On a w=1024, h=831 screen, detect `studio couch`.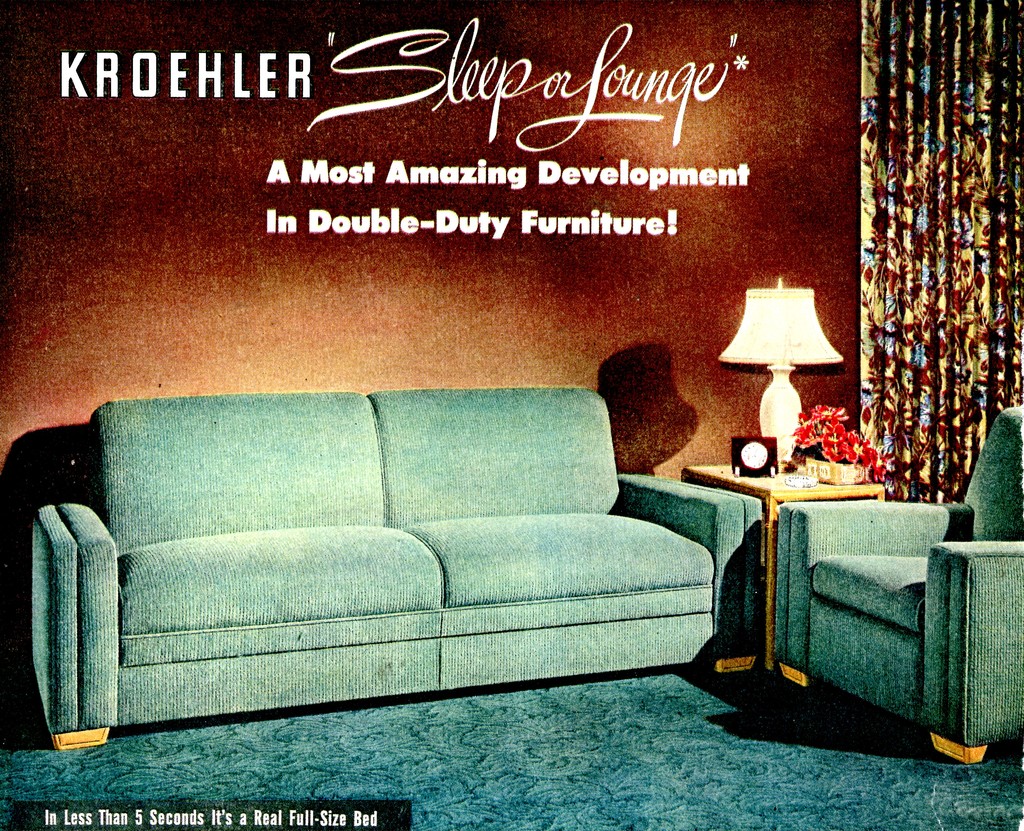
24, 387, 757, 760.
